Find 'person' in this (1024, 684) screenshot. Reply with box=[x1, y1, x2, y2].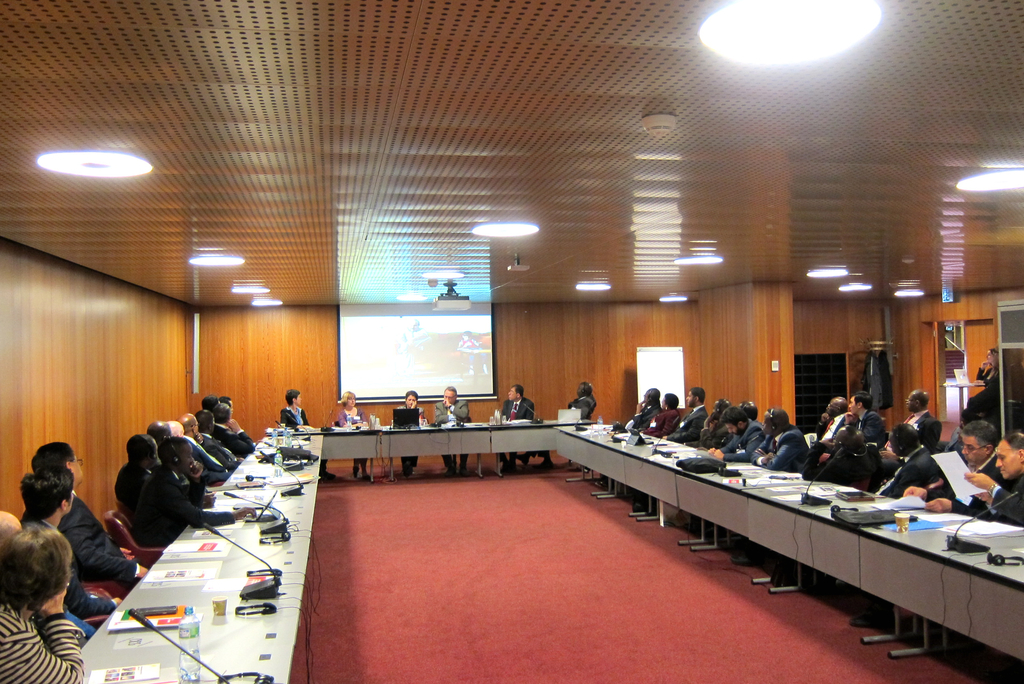
box=[113, 442, 138, 527].
